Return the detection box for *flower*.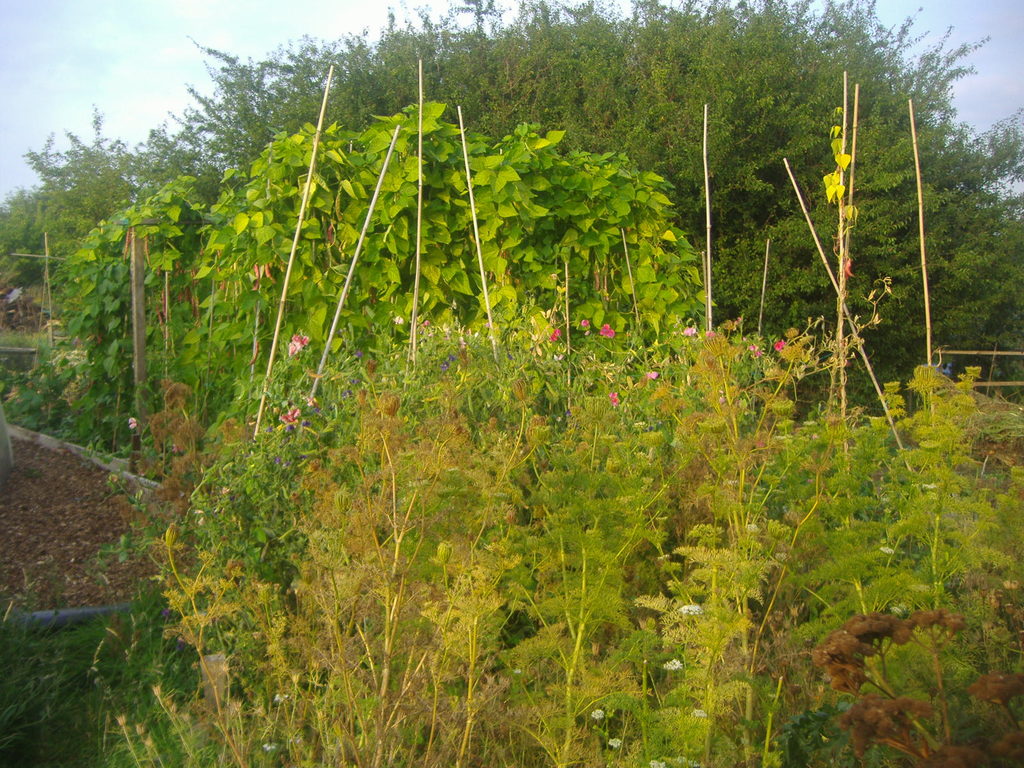
rect(645, 369, 660, 381).
